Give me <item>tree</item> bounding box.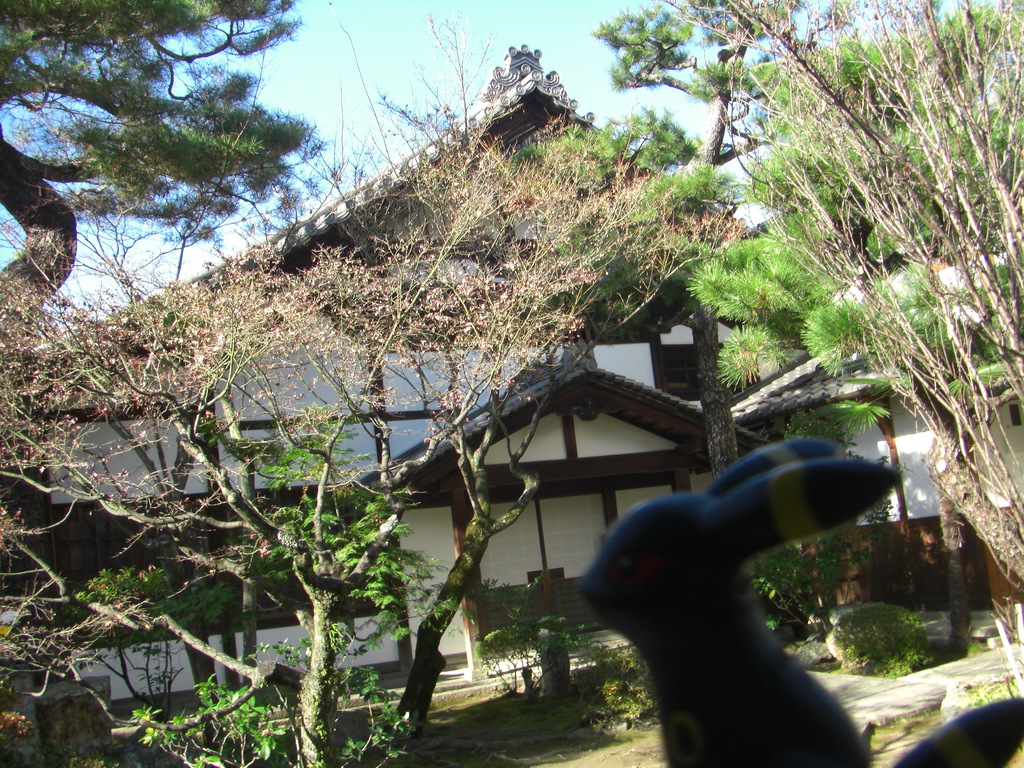
(x1=208, y1=0, x2=643, y2=767).
